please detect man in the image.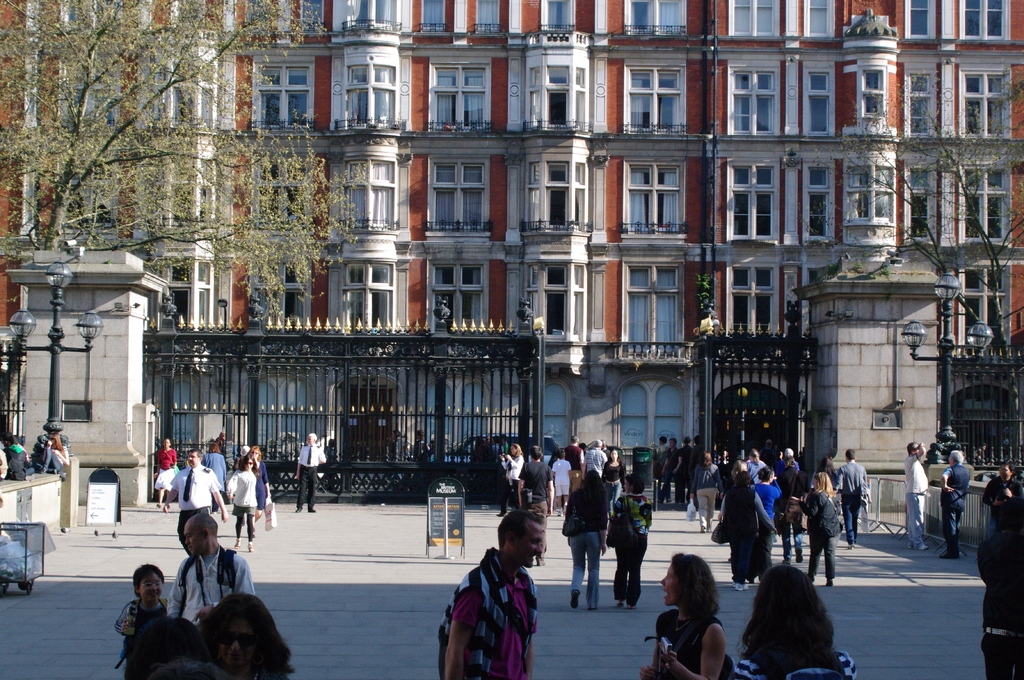
BBox(982, 458, 1023, 519).
